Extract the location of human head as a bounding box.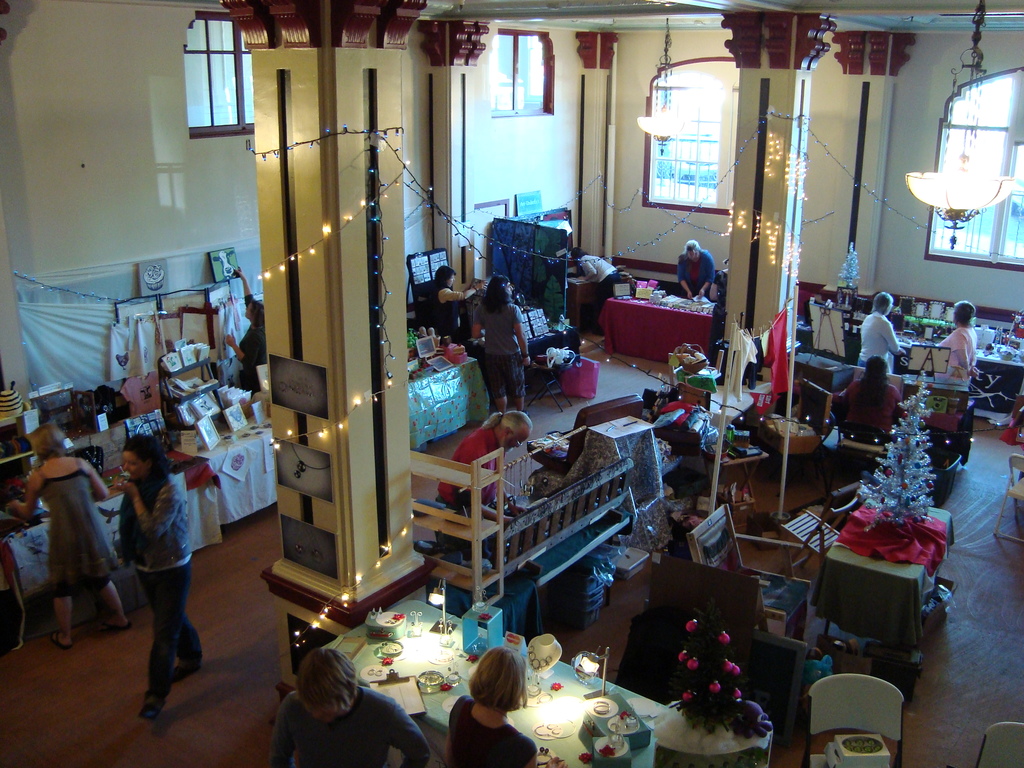
949:300:977:331.
